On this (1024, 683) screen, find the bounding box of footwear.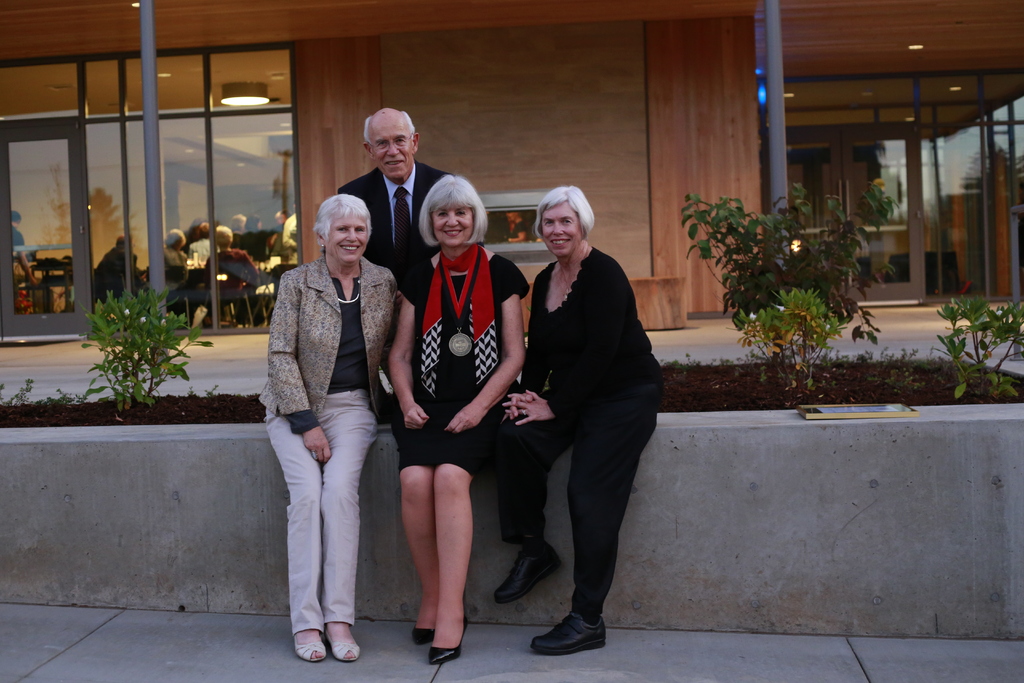
Bounding box: detection(529, 597, 614, 655).
